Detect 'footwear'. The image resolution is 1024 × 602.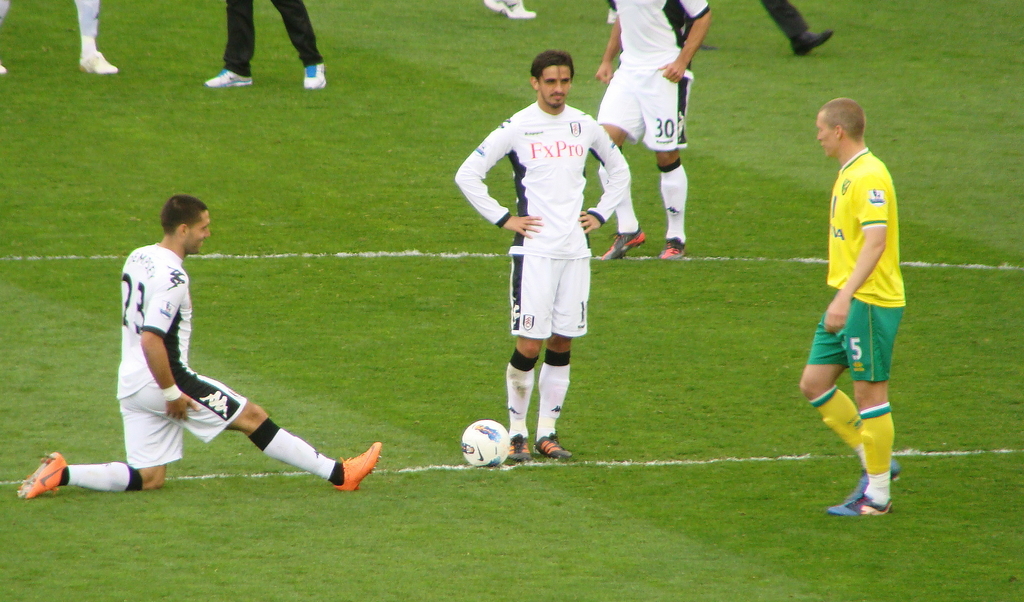
(330,439,391,499).
